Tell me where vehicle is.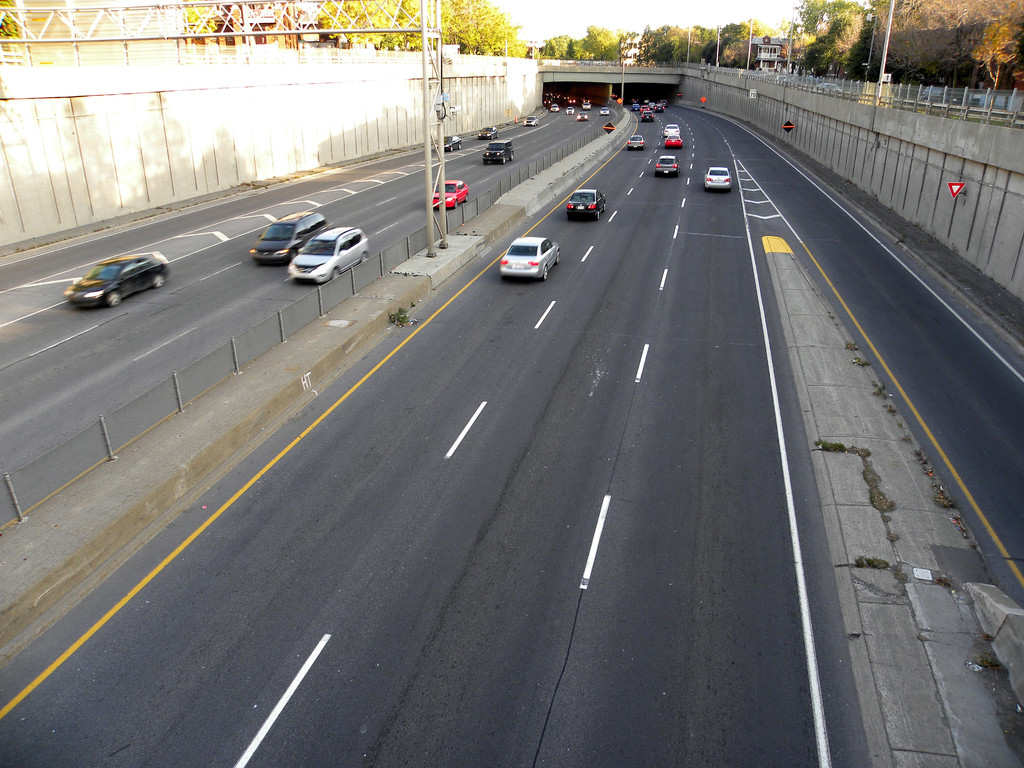
vehicle is at (x1=664, y1=133, x2=682, y2=150).
